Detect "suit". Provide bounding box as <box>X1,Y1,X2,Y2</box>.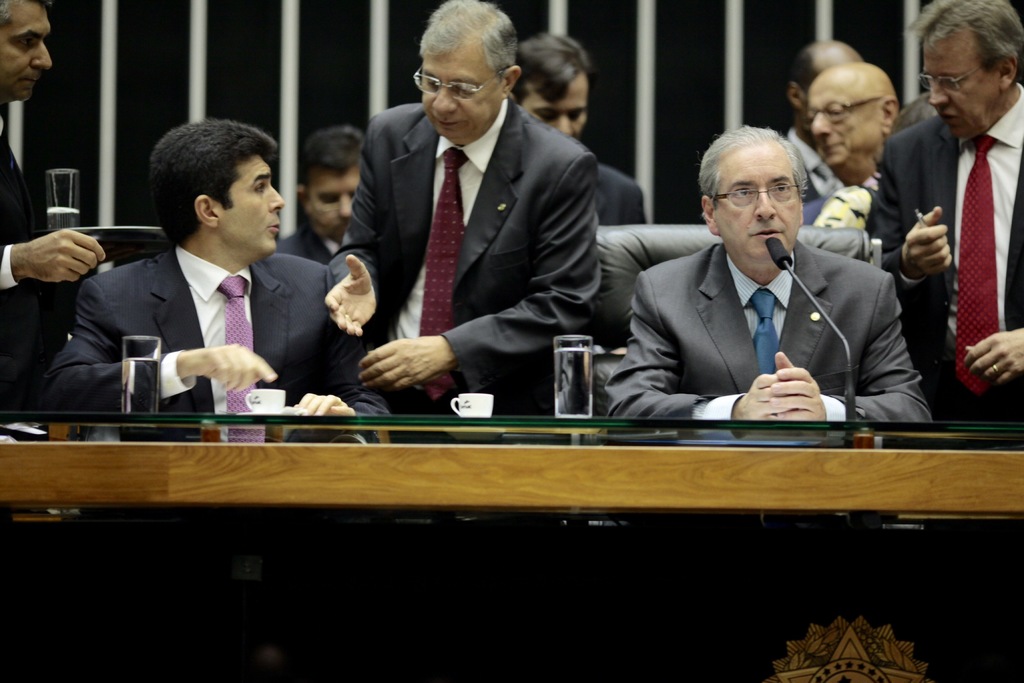
<box>269,226,341,266</box>.
